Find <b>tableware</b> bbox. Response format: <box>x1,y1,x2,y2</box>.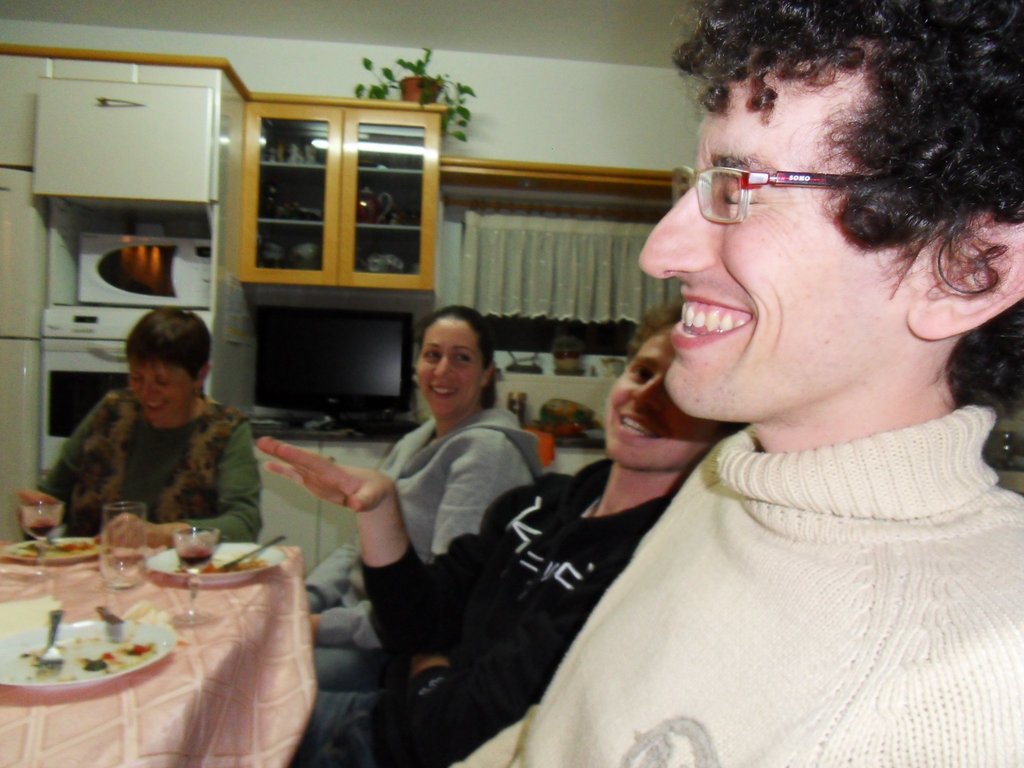
<box>211,536,283,573</box>.
